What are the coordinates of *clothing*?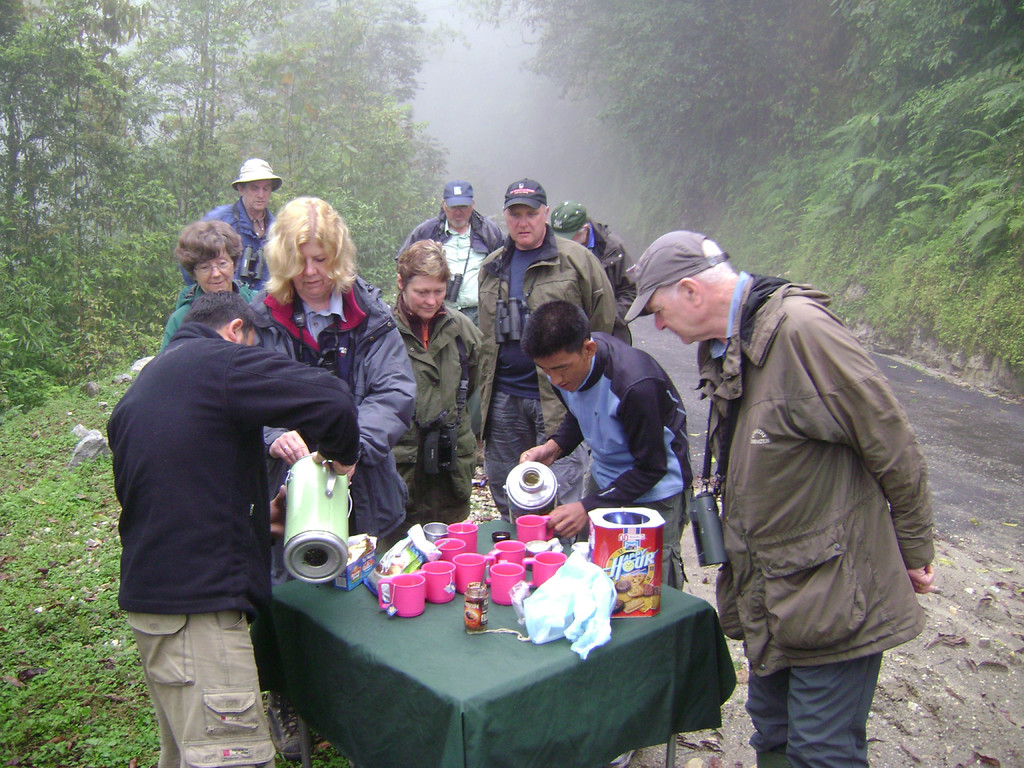
[659,228,941,730].
